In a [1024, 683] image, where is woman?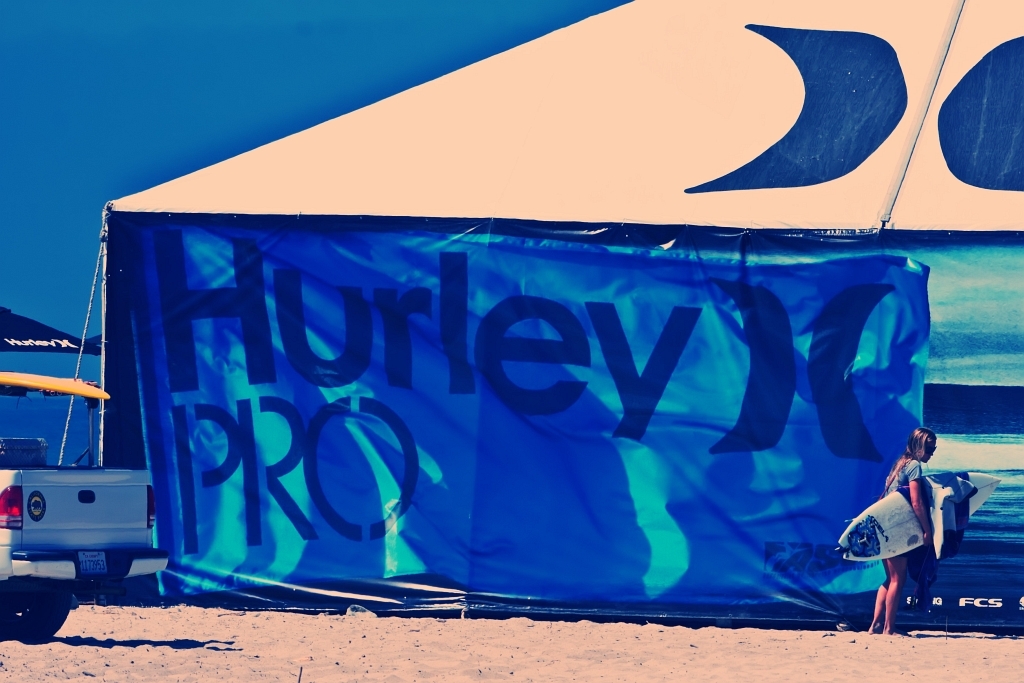
region(854, 412, 939, 633).
